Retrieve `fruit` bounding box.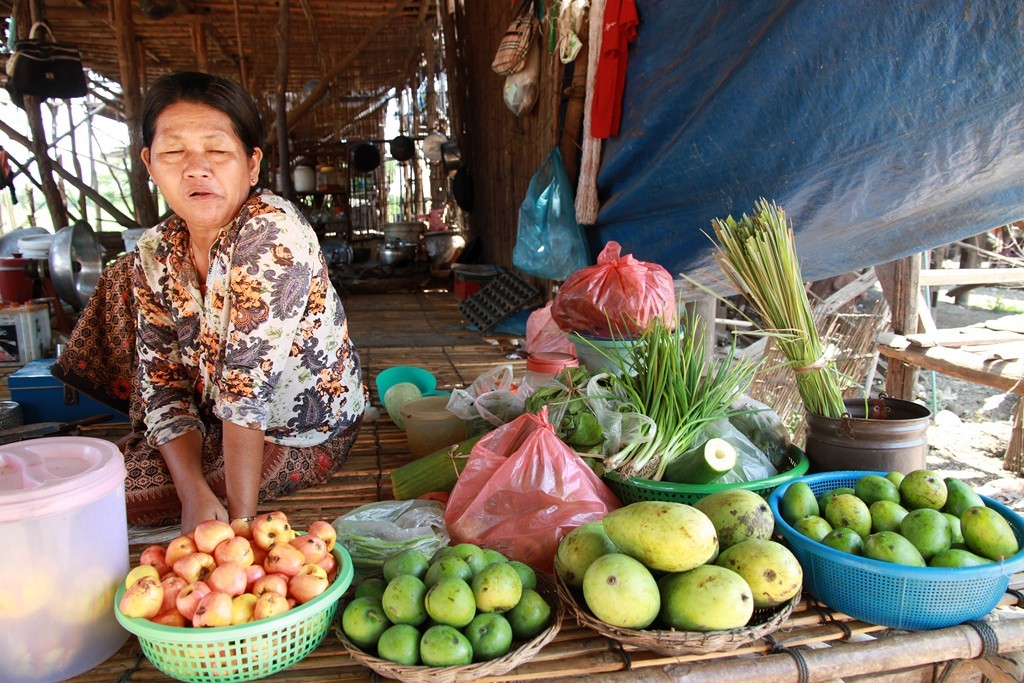
Bounding box: (x1=351, y1=541, x2=549, y2=682).
